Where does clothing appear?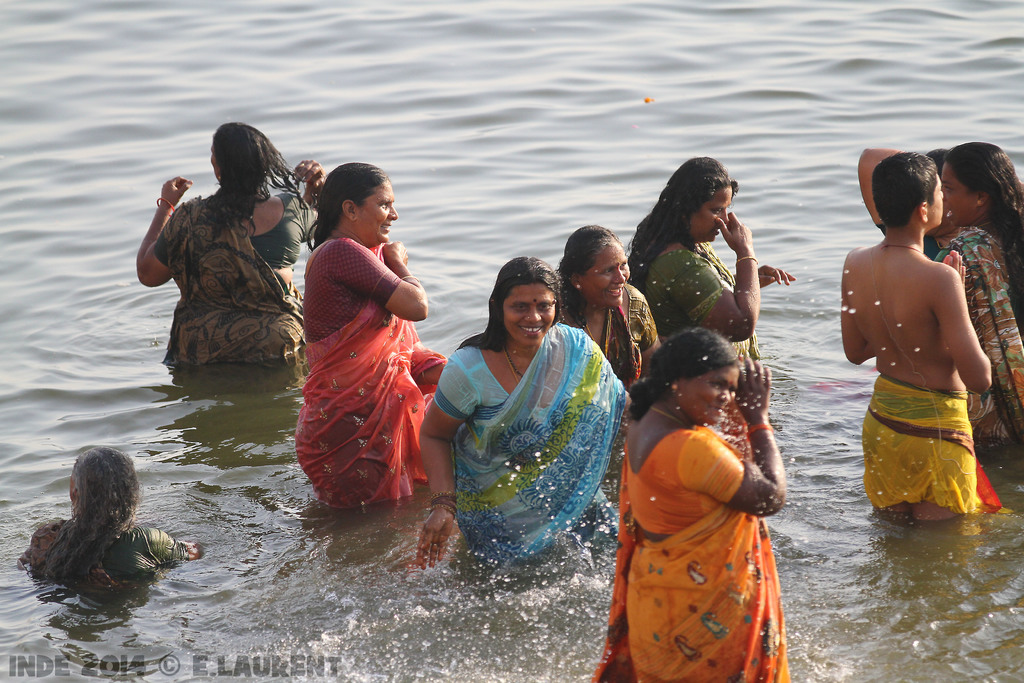
Appears at detection(24, 527, 171, 586).
